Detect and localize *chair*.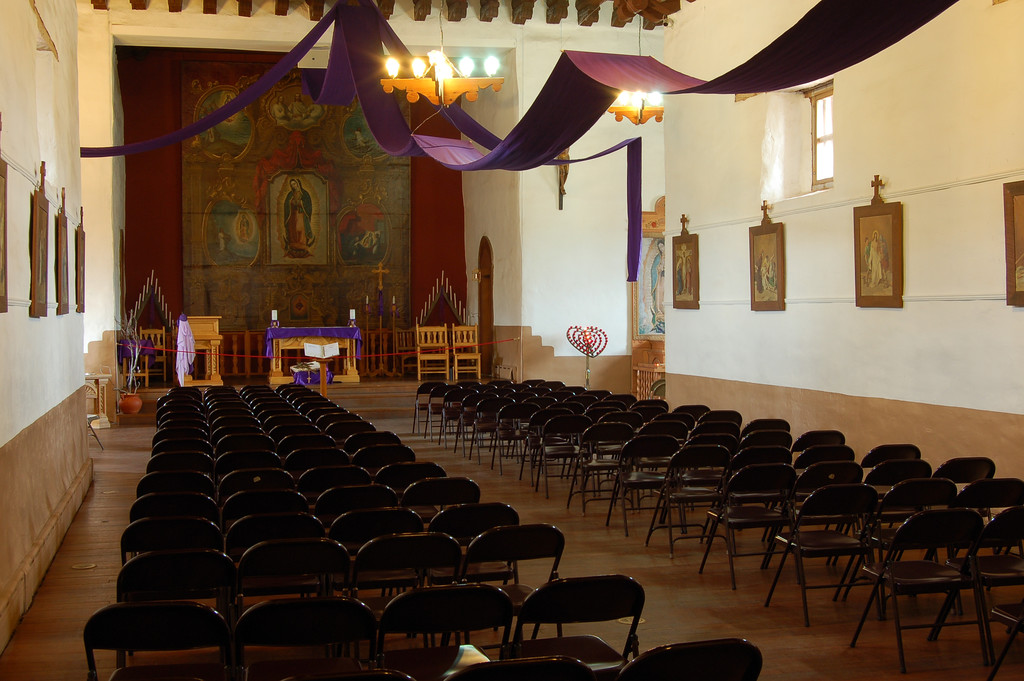
Localized at crop(300, 468, 365, 488).
